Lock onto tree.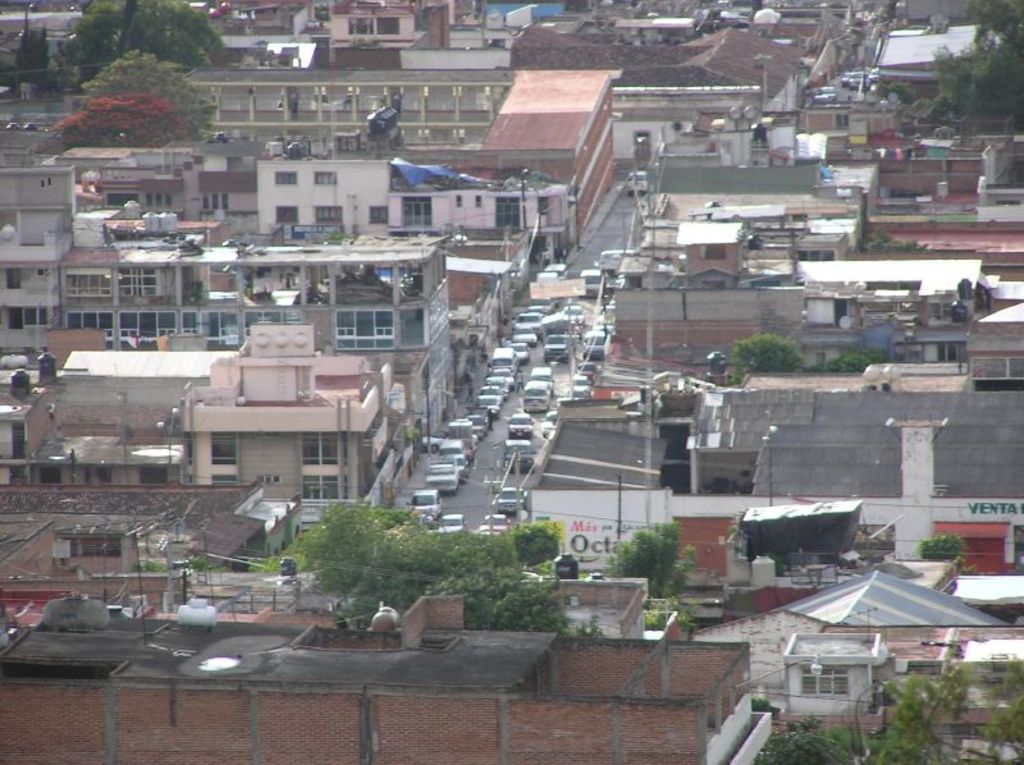
Locked: <box>72,51,220,142</box>.
